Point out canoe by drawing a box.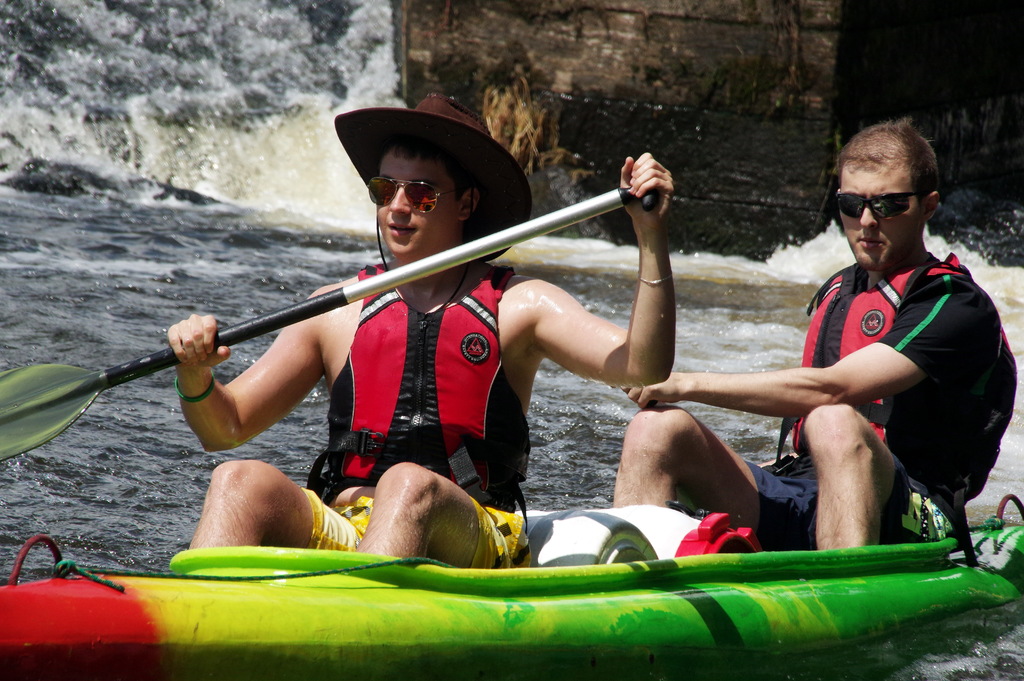
Rect(0, 514, 1023, 679).
